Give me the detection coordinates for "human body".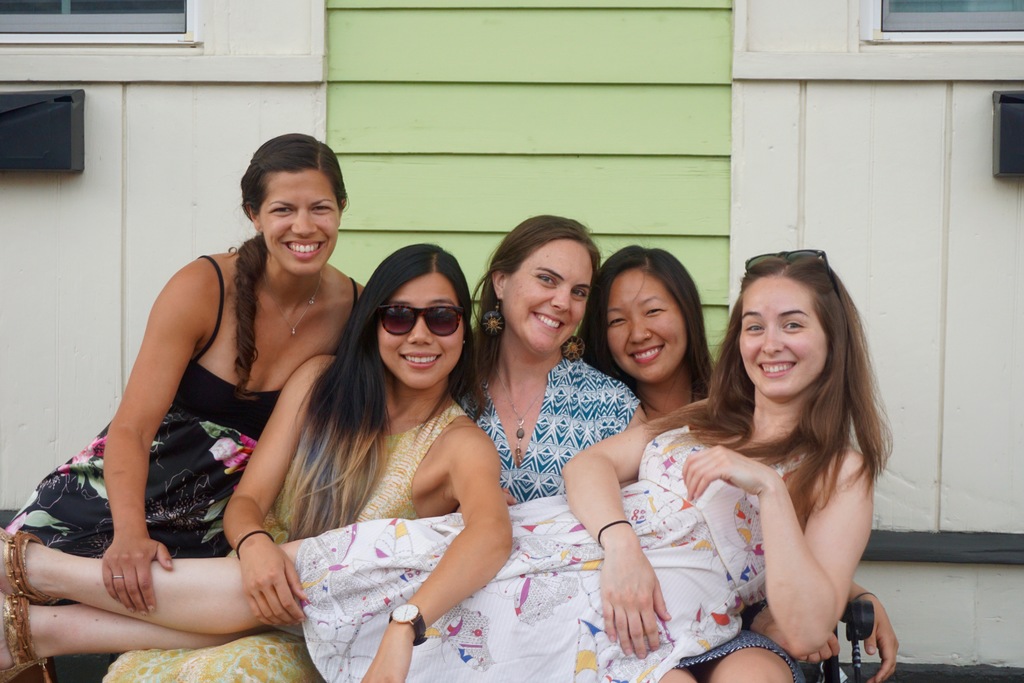
{"x1": 1, "y1": 131, "x2": 368, "y2": 614}.
